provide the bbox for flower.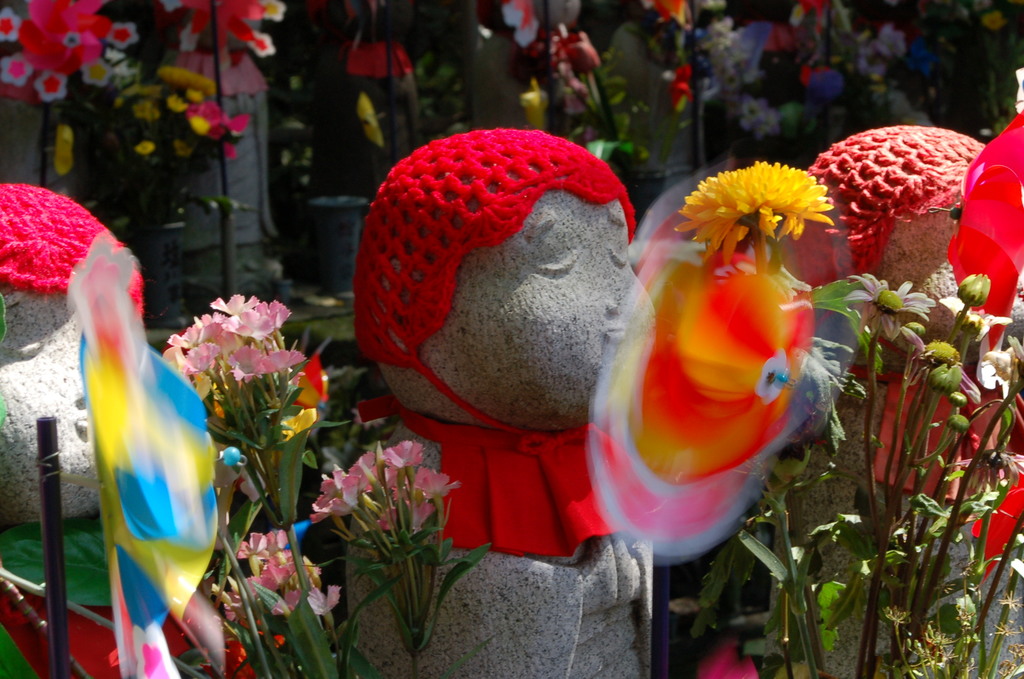
box(179, 137, 191, 158).
